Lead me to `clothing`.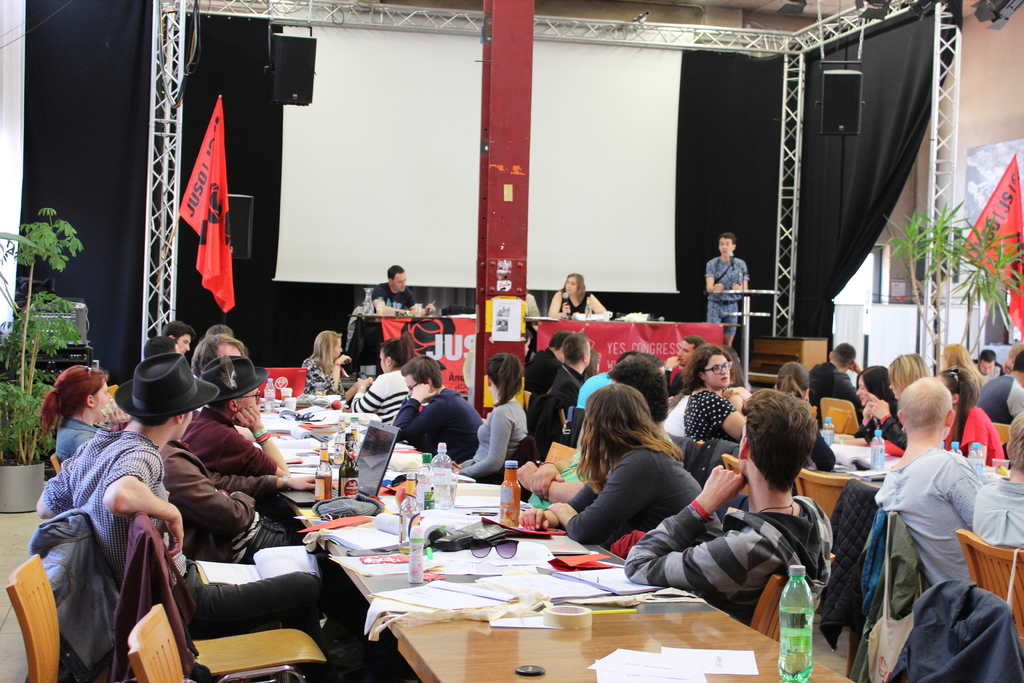
Lead to (372,286,415,319).
